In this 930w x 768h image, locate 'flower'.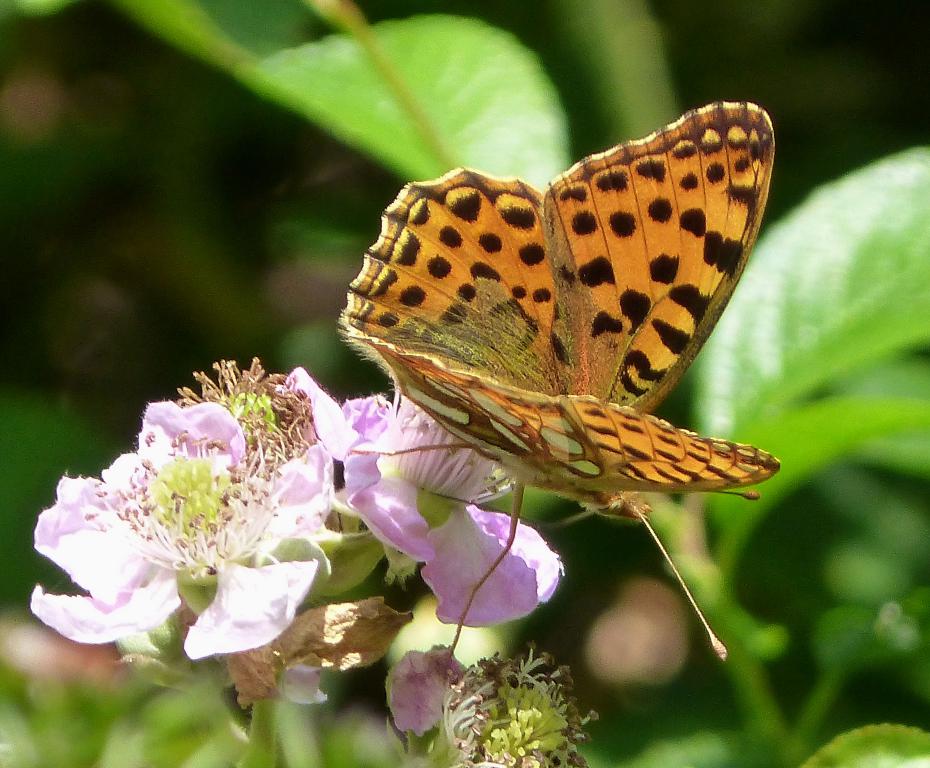
Bounding box: 44, 347, 368, 682.
